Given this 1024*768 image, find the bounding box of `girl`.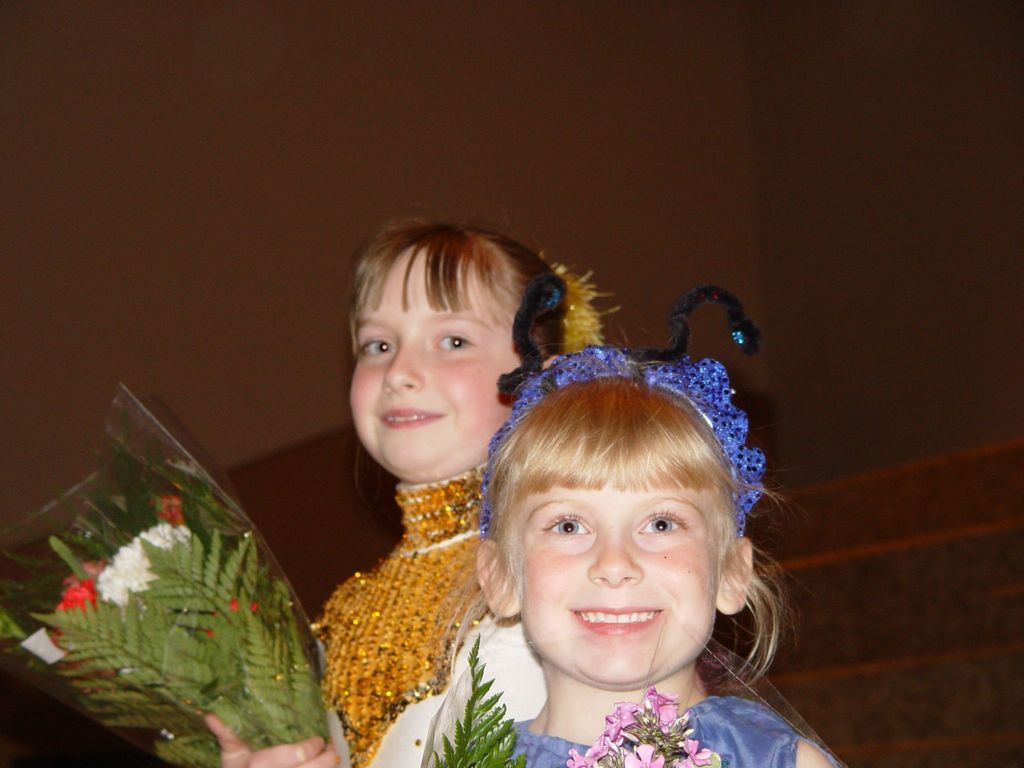
box(201, 346, 837, 767).
